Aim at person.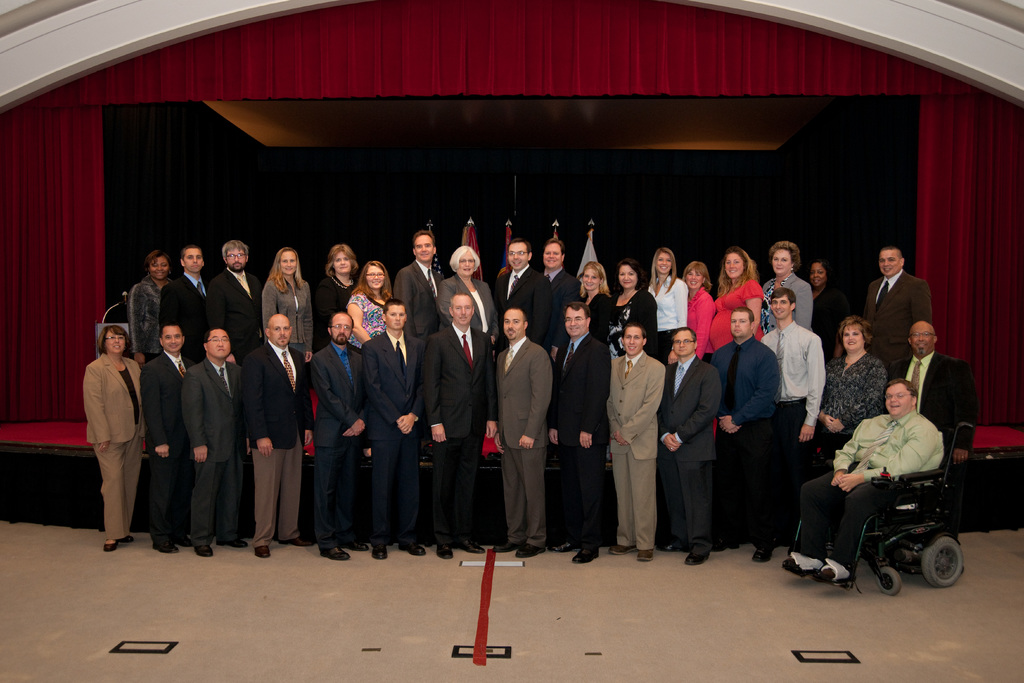
Aimed at crop(387, 226, 448, 363).
